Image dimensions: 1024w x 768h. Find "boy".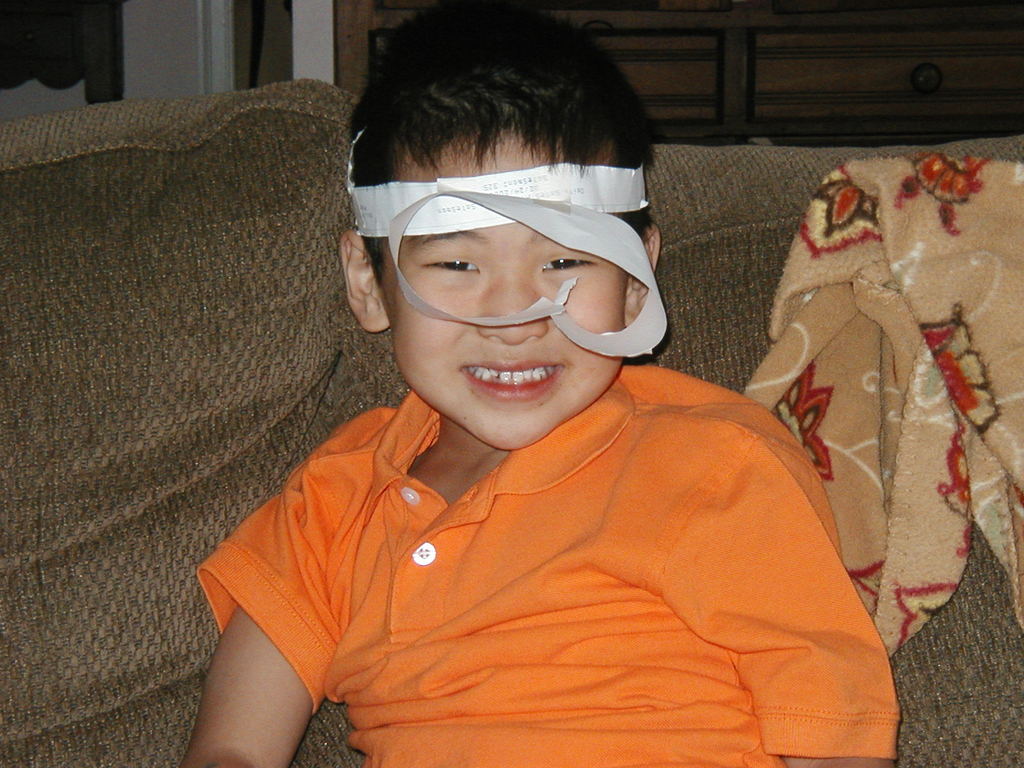
bbox=[216, 58, 861, 762].
